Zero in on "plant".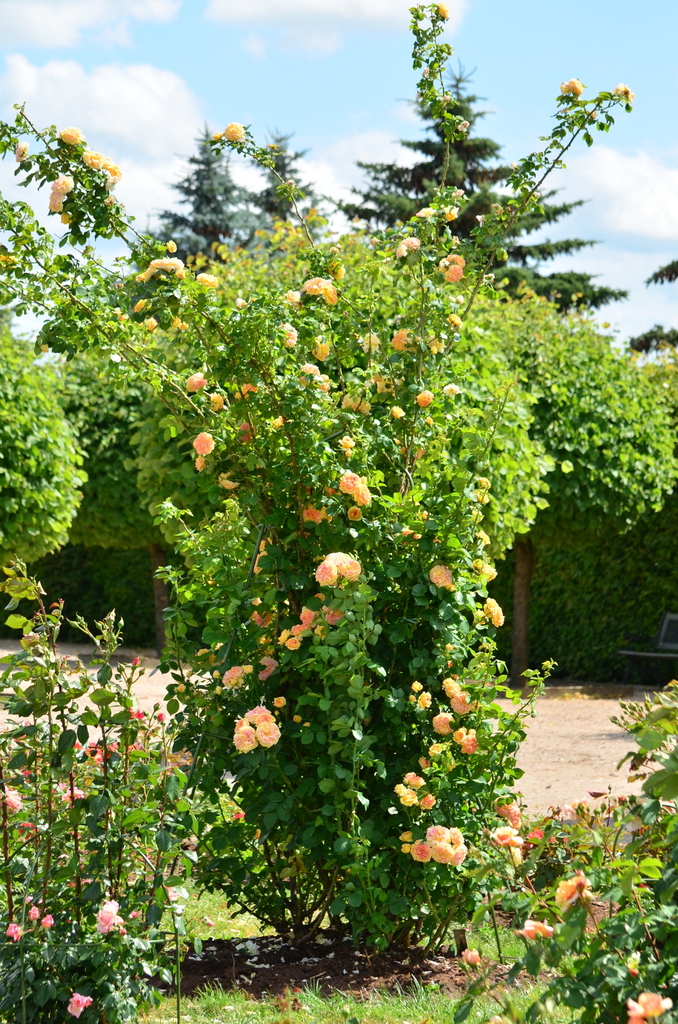
Zeroed in: 505:676:676:1014.
